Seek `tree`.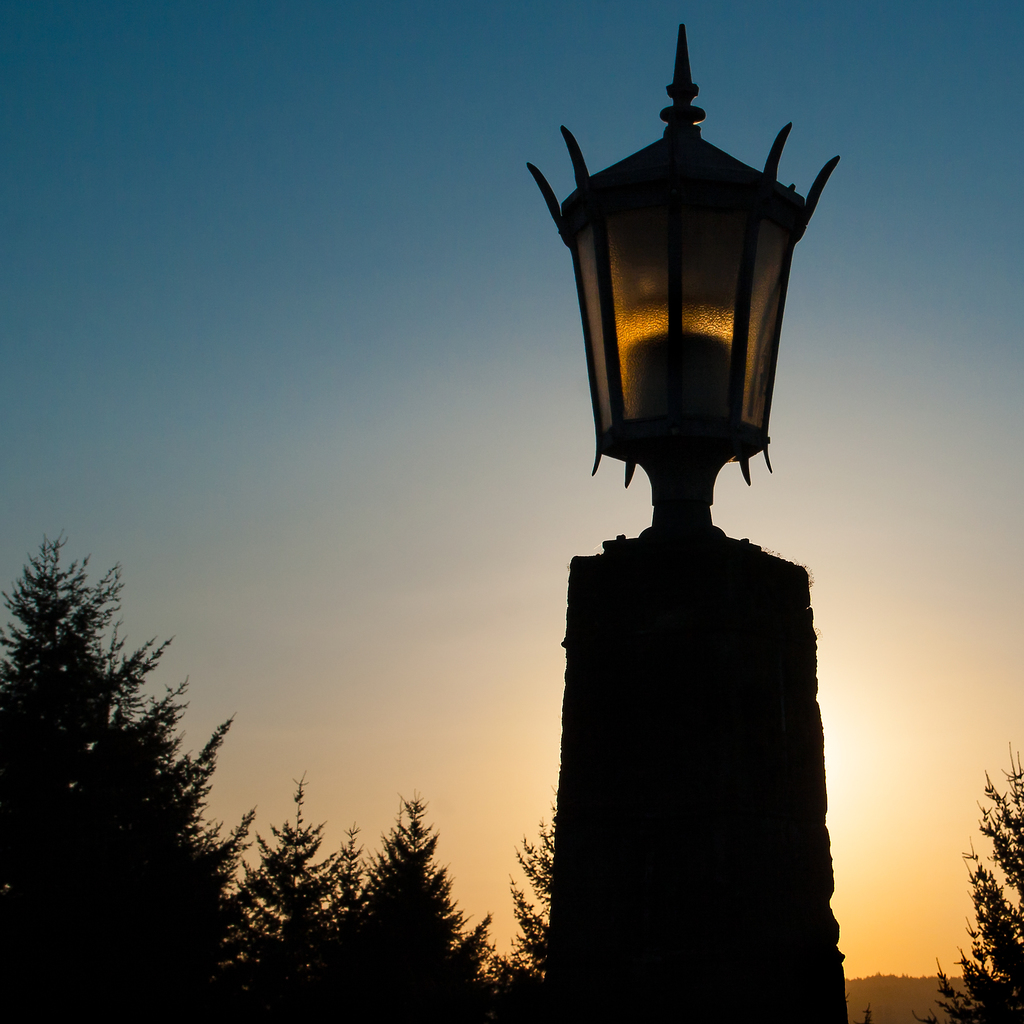
left=0, top=537, right=250, bottom=1023.
